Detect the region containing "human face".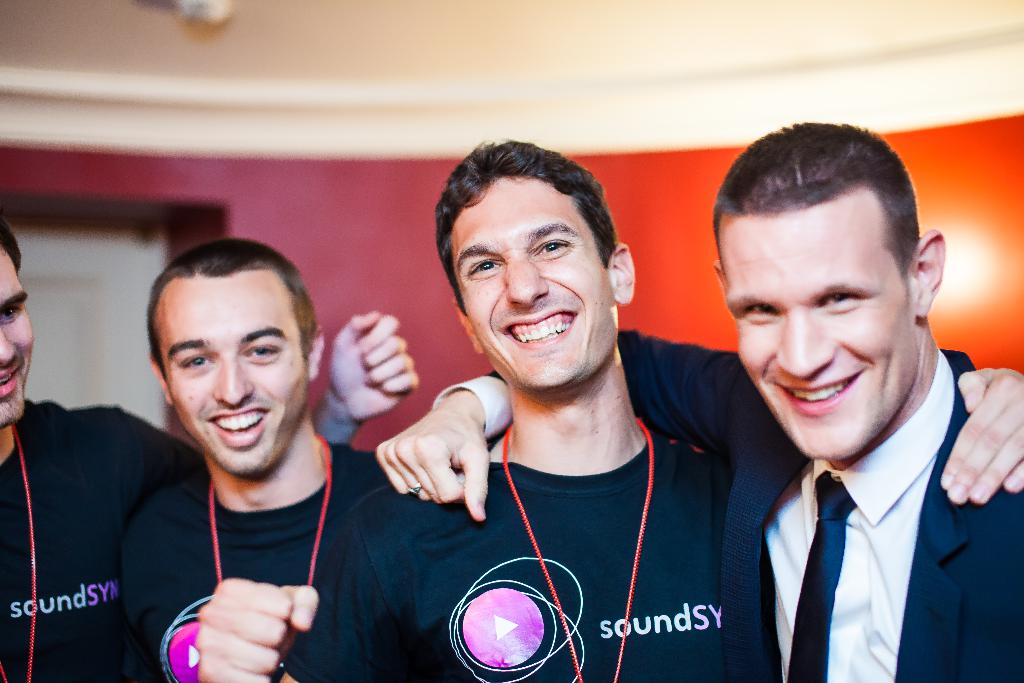
rect(453, 177, 612, 393).
